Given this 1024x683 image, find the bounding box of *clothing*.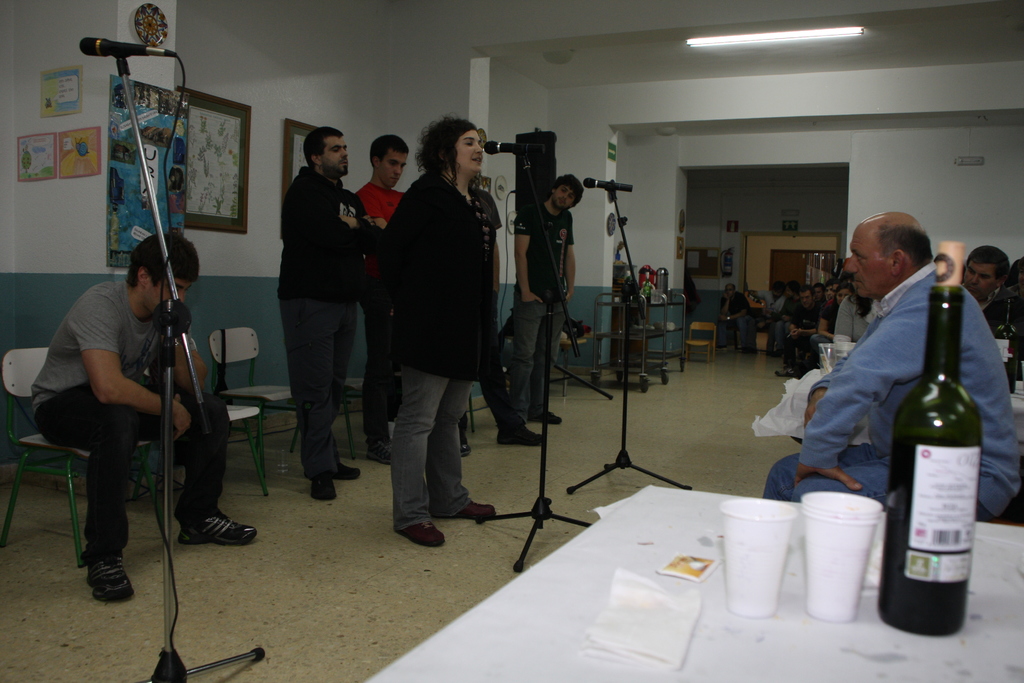
detection(786, 292, 826, 372).
